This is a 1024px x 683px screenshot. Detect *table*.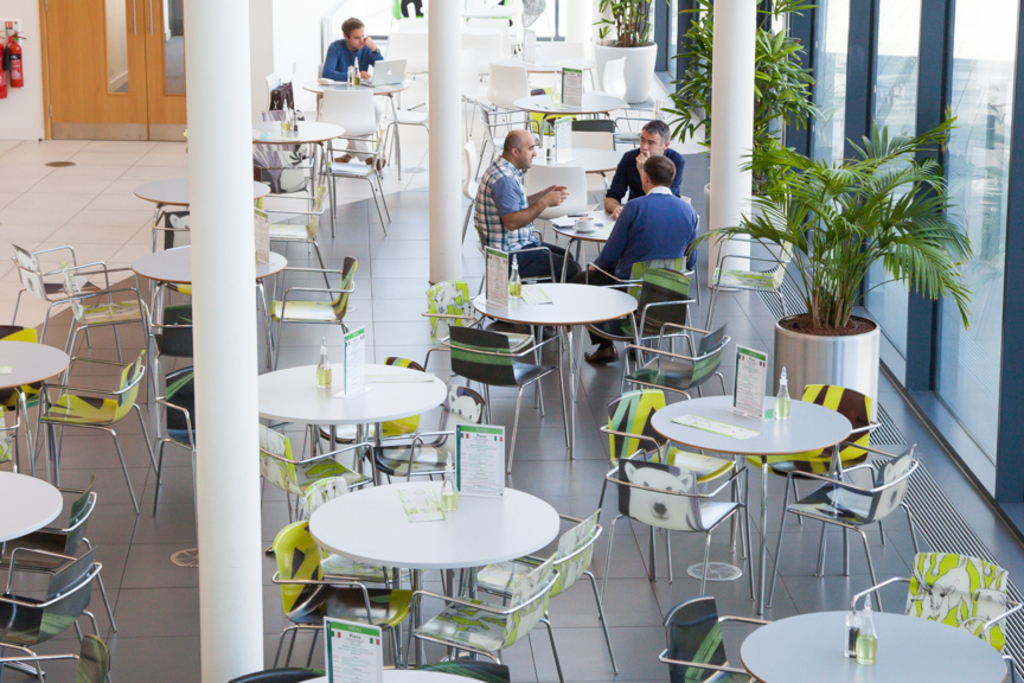
(x1=293, y1=70, x2=416, y2=129).
